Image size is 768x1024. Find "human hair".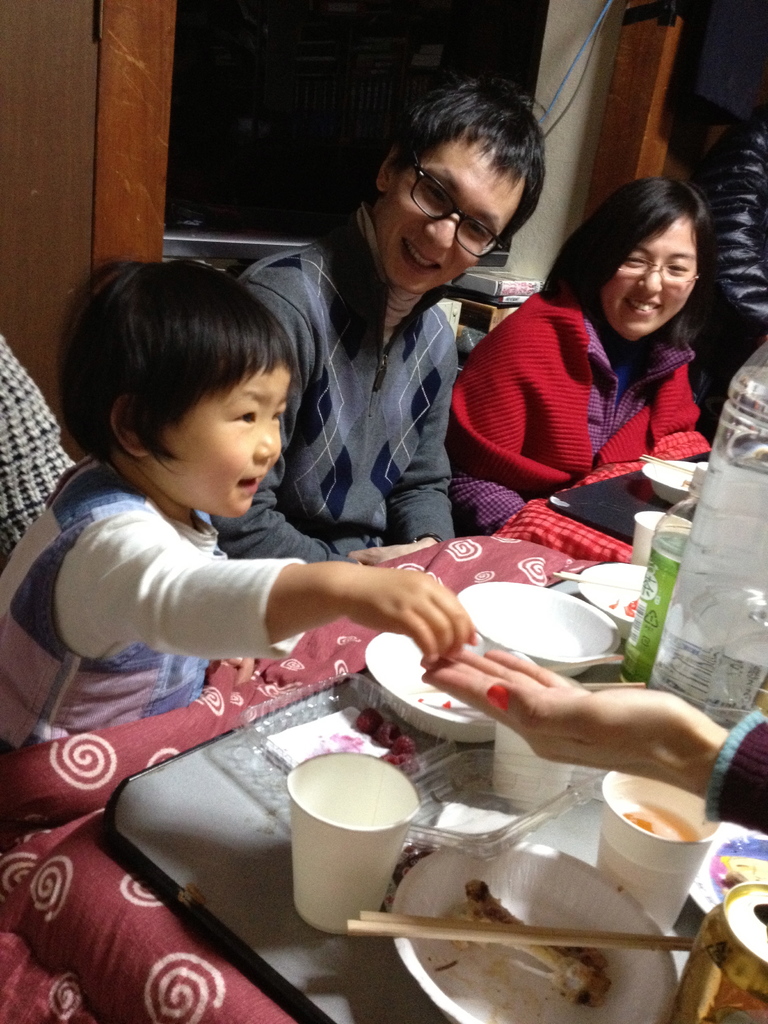
detection(49, 253, 298, 475).
